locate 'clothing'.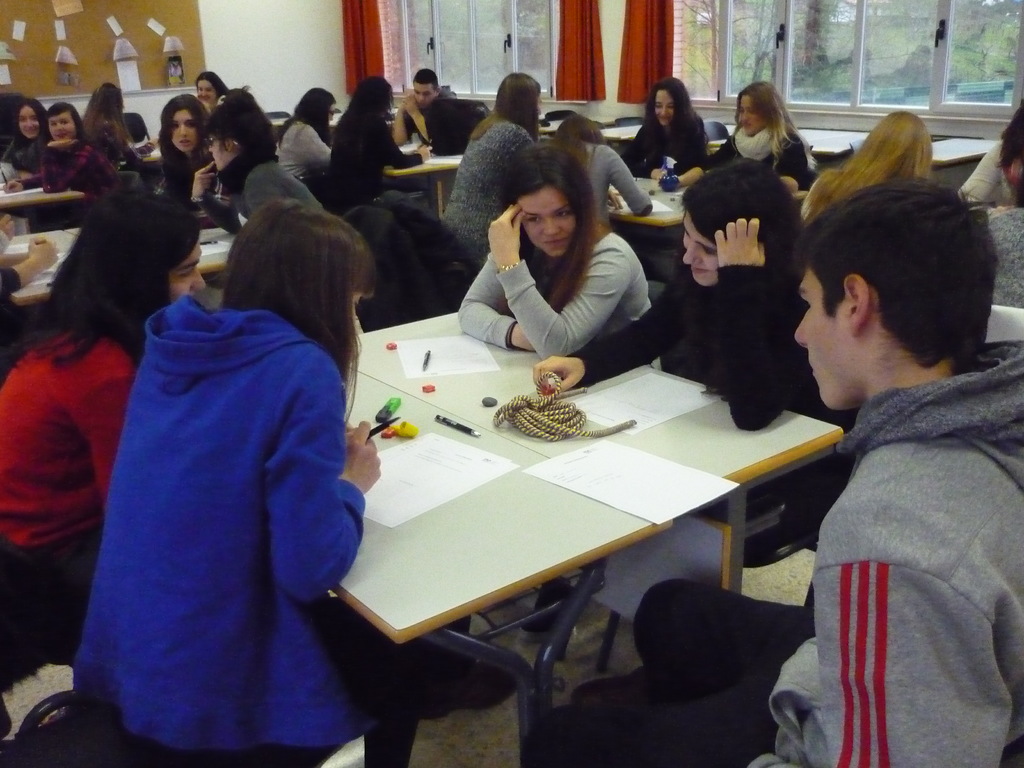
Bounding box: pyautogui.locateOnScreen(438, 103, 547, 273).
